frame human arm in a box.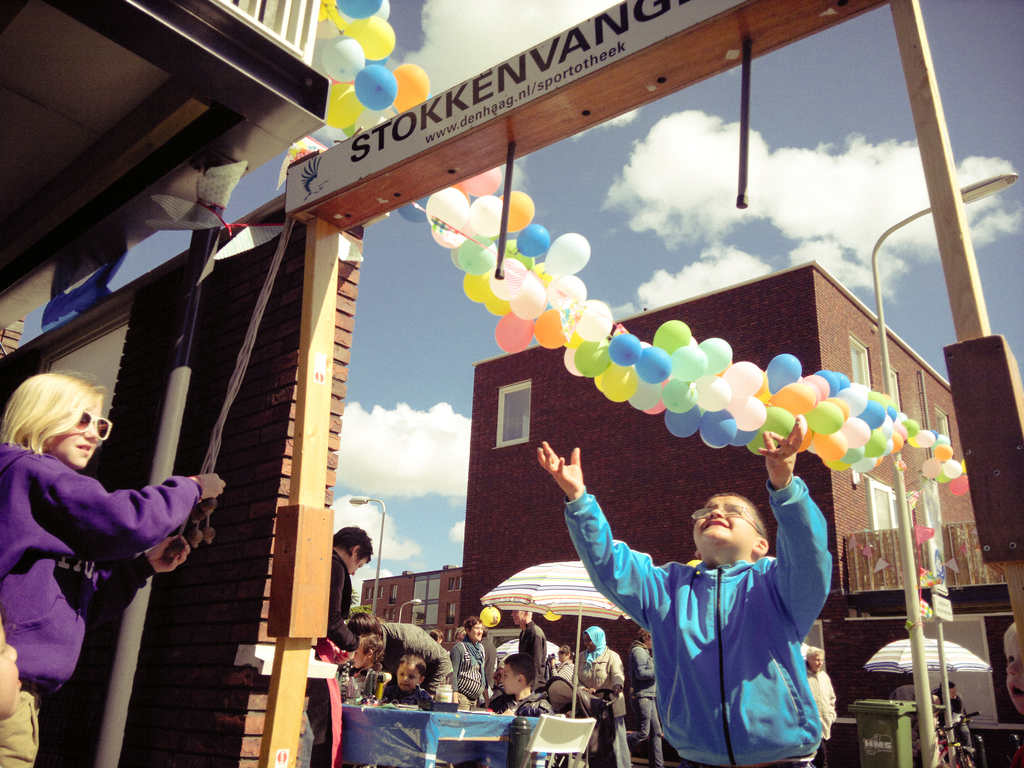
box=[28, 454, 228, 558].
